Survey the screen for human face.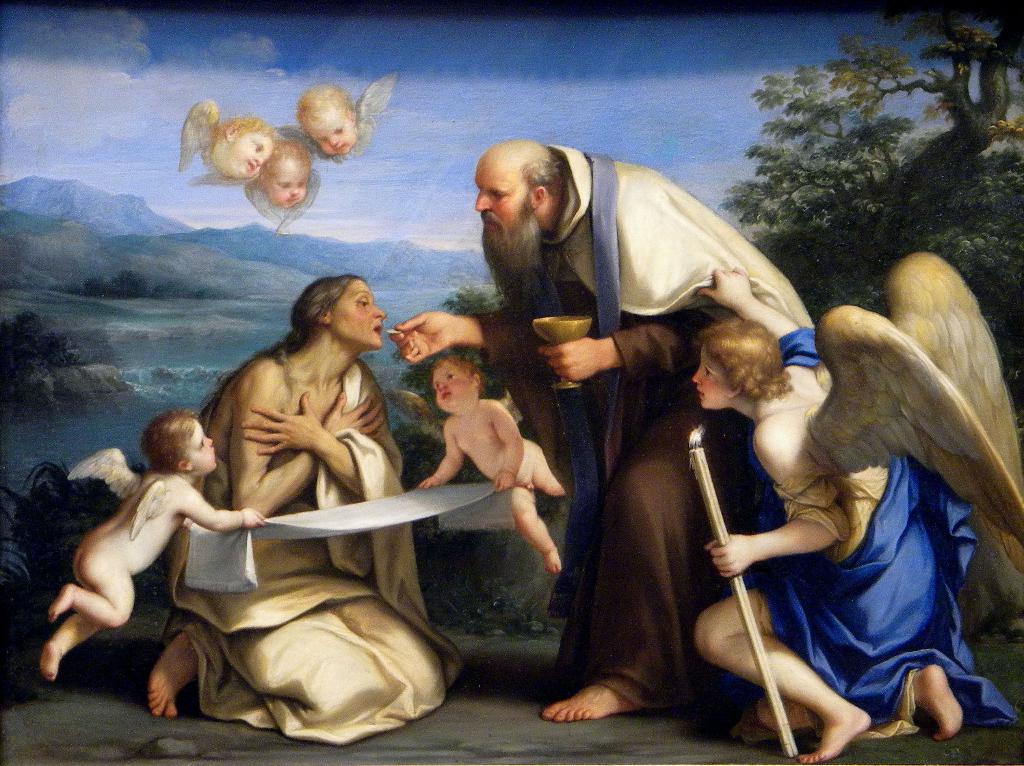
Survey found: (left=230, top=143, right=269, bottom=179).
